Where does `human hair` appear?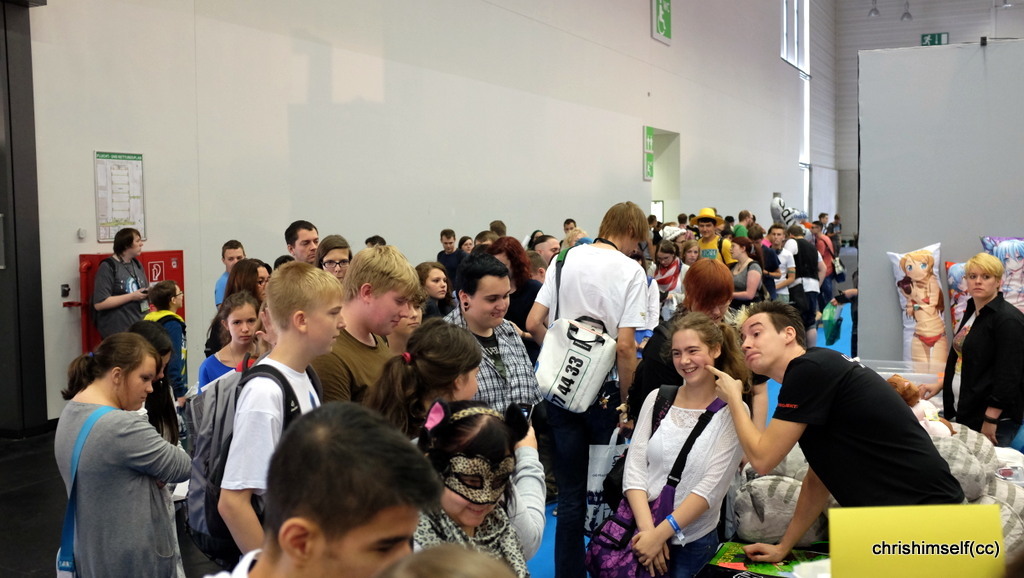
Appears at <bbox>562, 217, 576, 234</bbox>.
